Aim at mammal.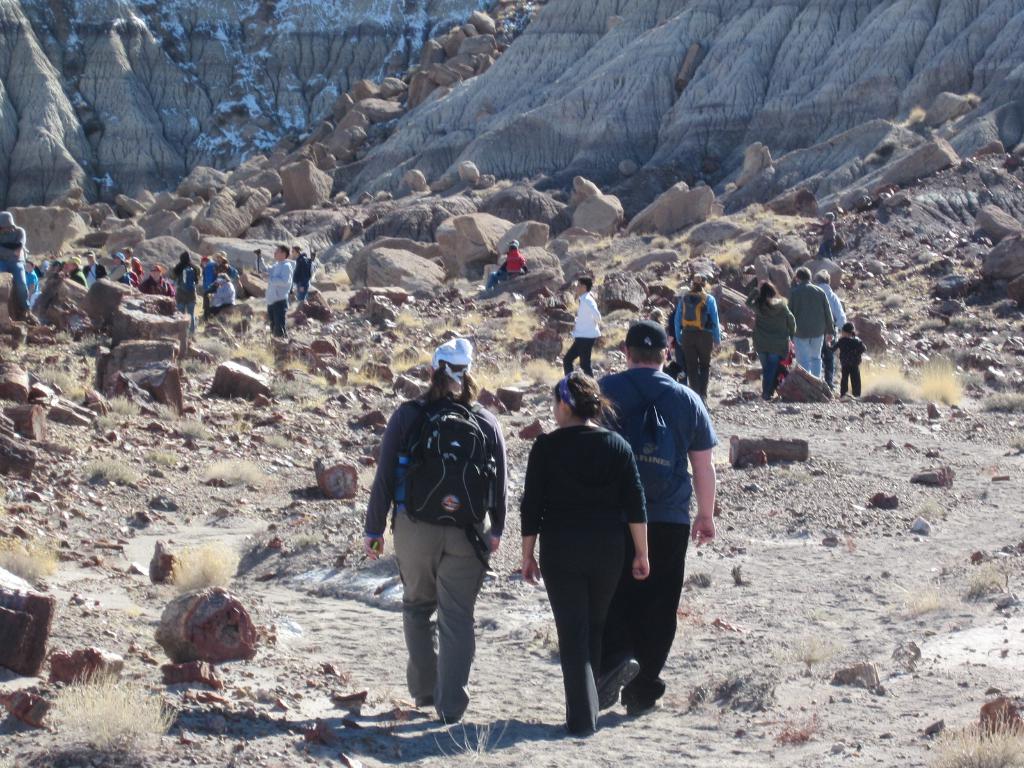
Aimed at x1=25 y1=259 x2=38 y2=305.
